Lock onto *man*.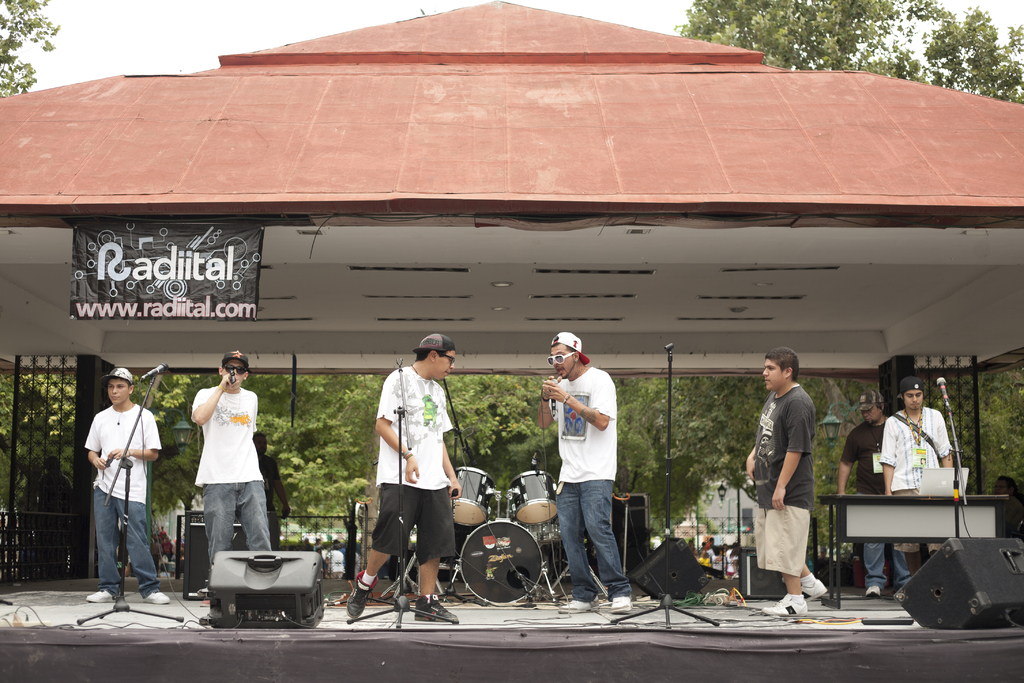
Locked: detection(179, 344, 275, 605).
